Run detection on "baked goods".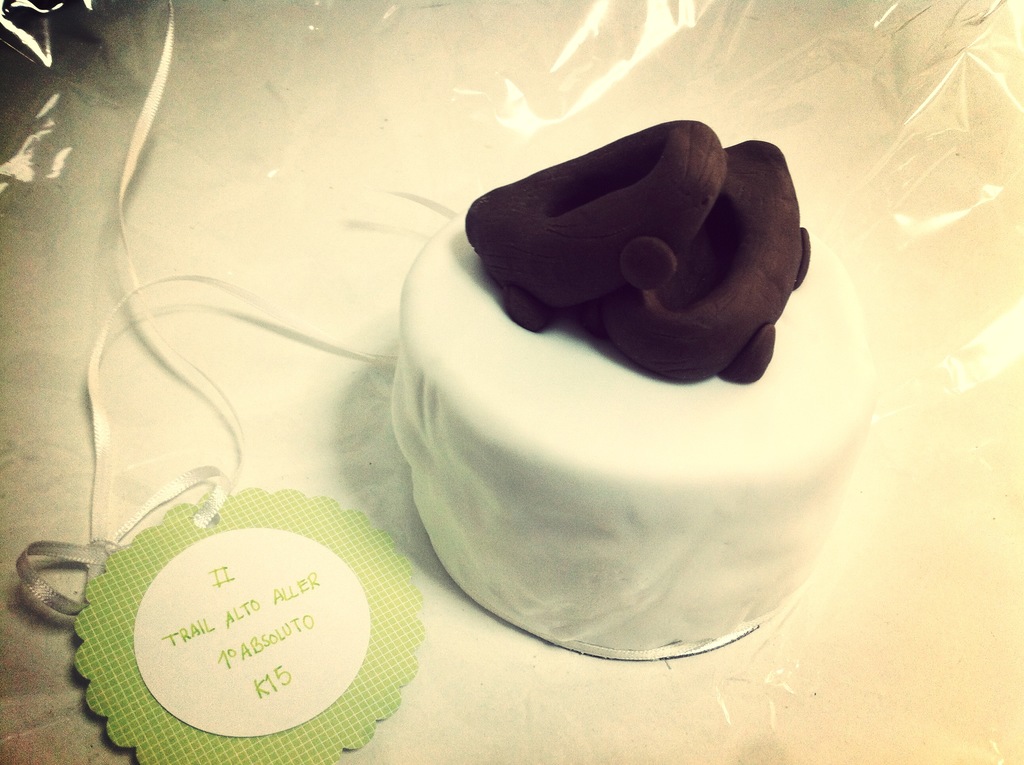
Result: crop(387, 118, 879, 661).
